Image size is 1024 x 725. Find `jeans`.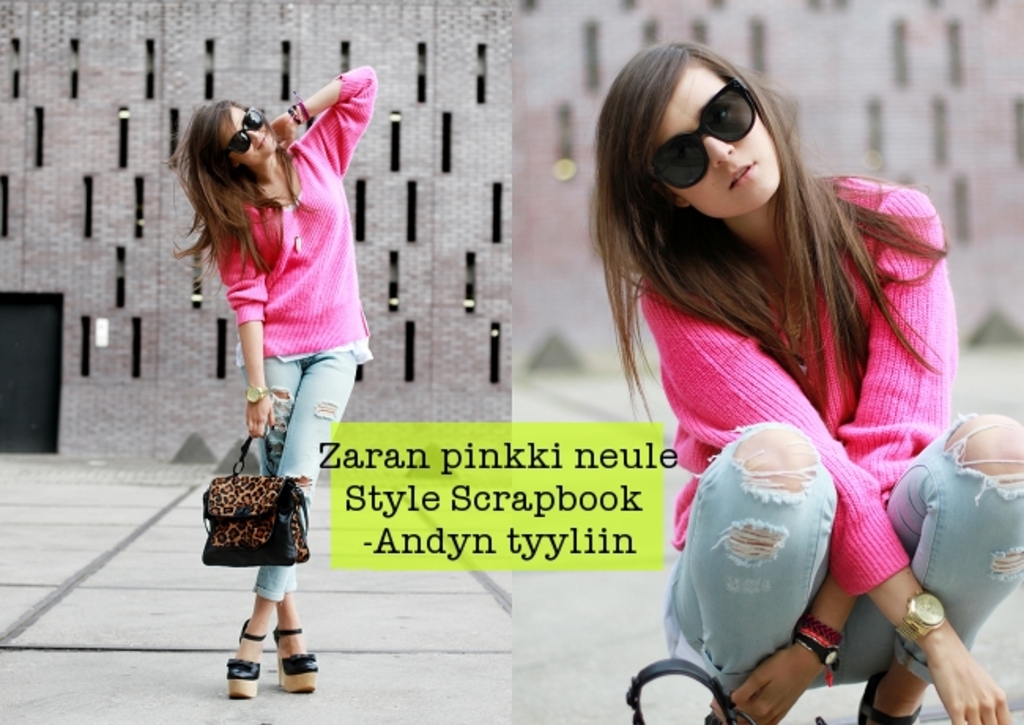
(left=665, top=421, right=1022, bottom=686).
